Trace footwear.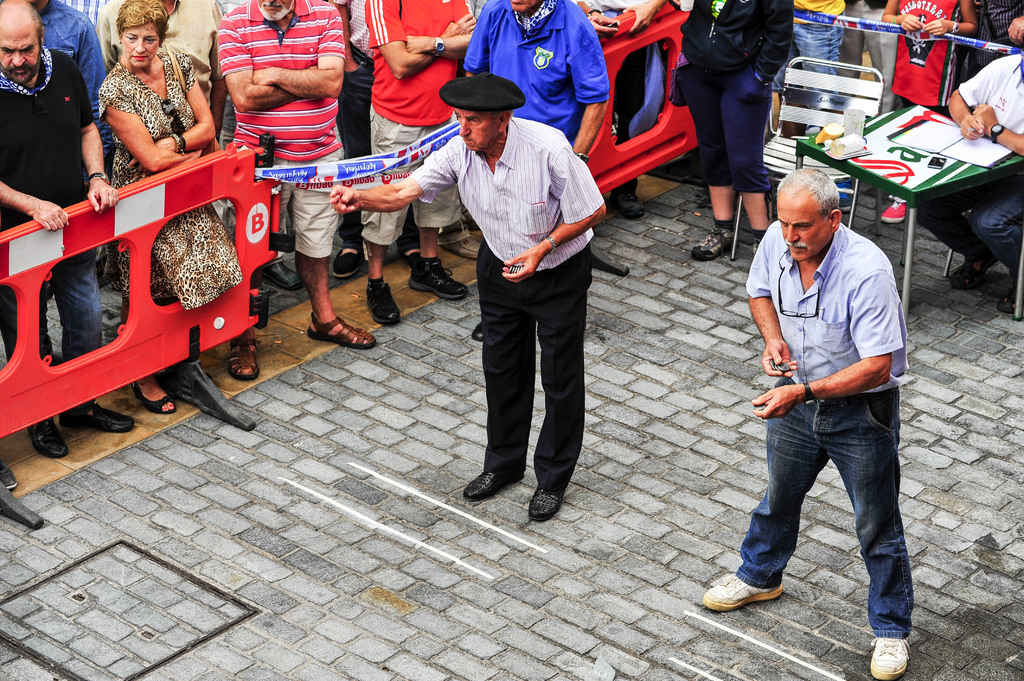
Traced to (225, 340, 259, 383).
